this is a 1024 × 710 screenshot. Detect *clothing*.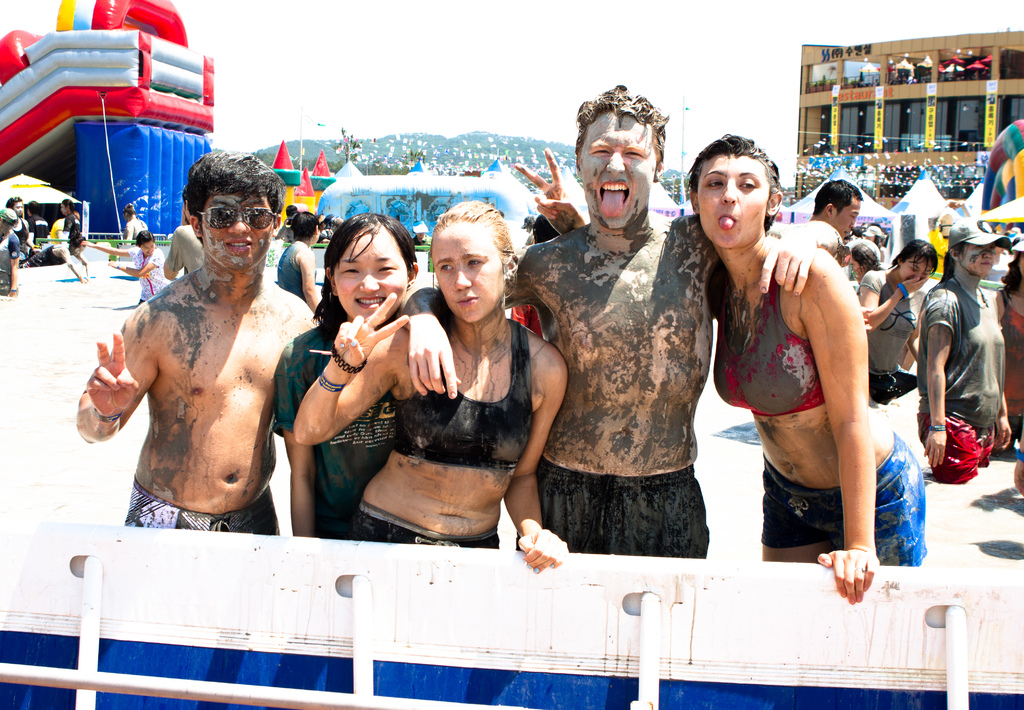
65:214:79:236.
